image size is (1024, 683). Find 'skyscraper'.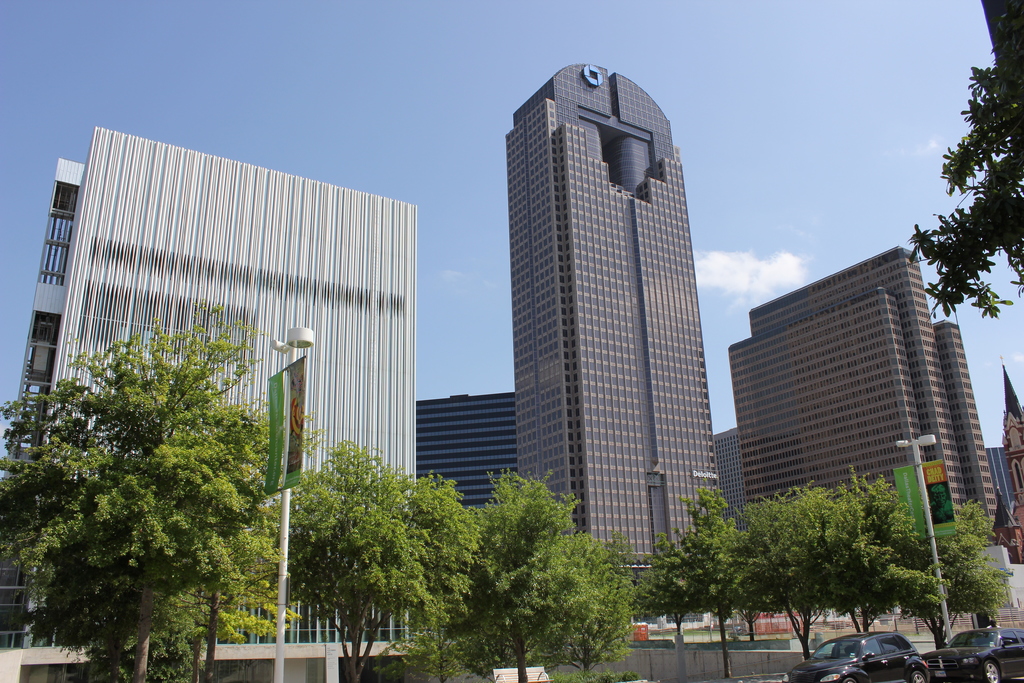
x1=499 y1=64 x2=733 y2=639.
